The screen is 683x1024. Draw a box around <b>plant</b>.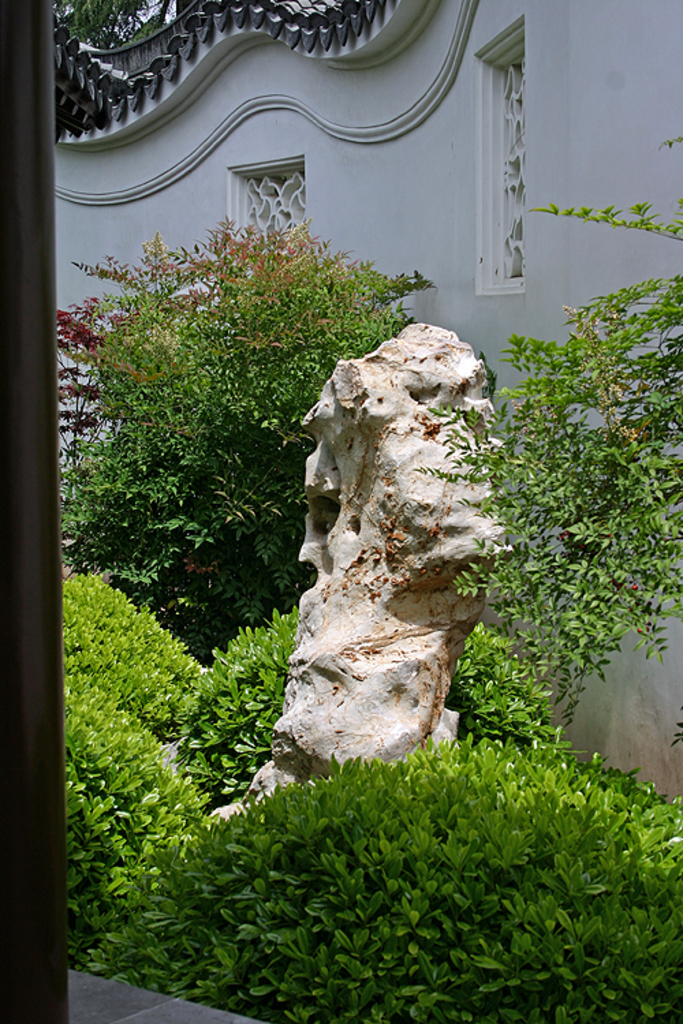
bbox=[206, 601, 301, 819].
